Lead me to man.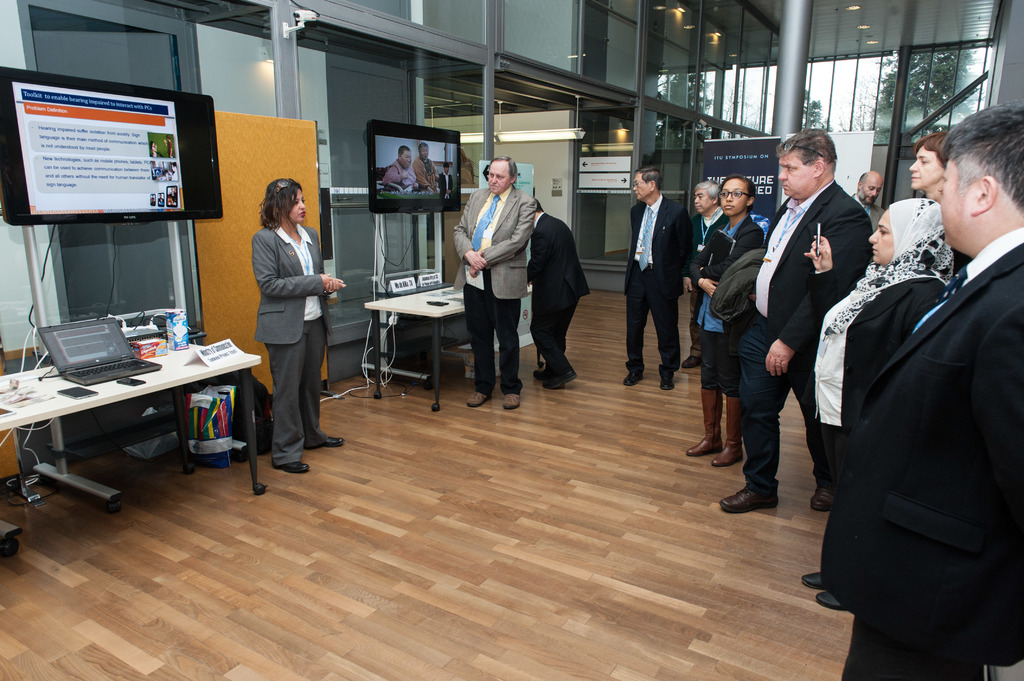
Lead to left=719, top=125, right=872, bottom=516.
